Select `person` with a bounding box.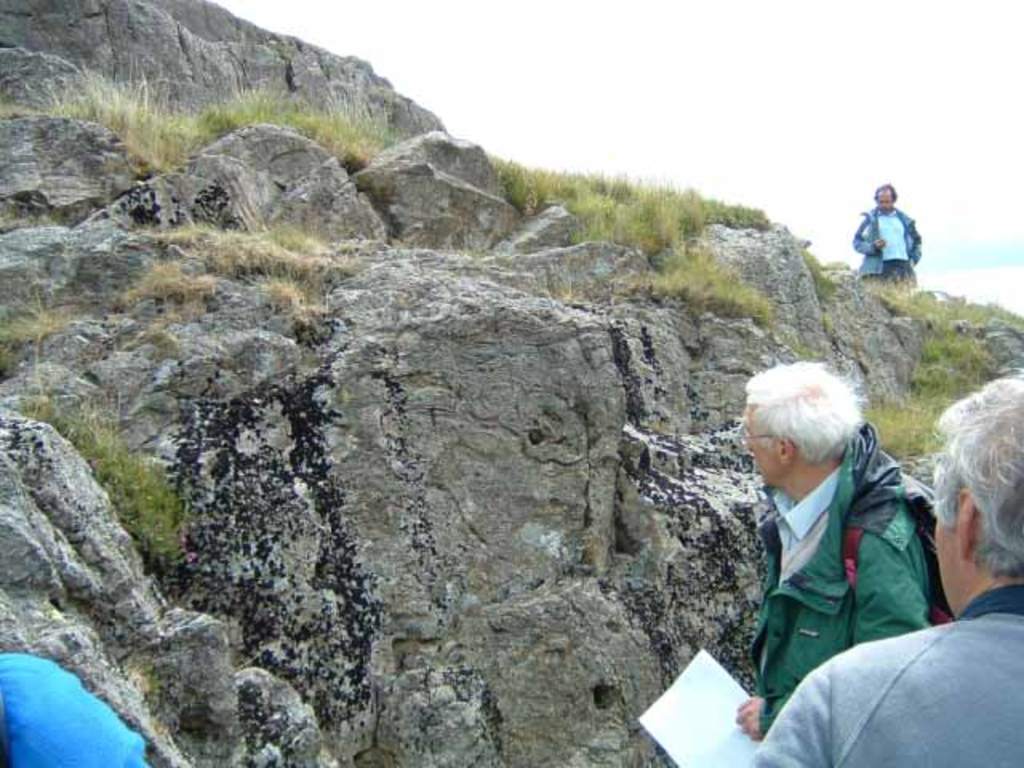
723, 355, 958, 746.
